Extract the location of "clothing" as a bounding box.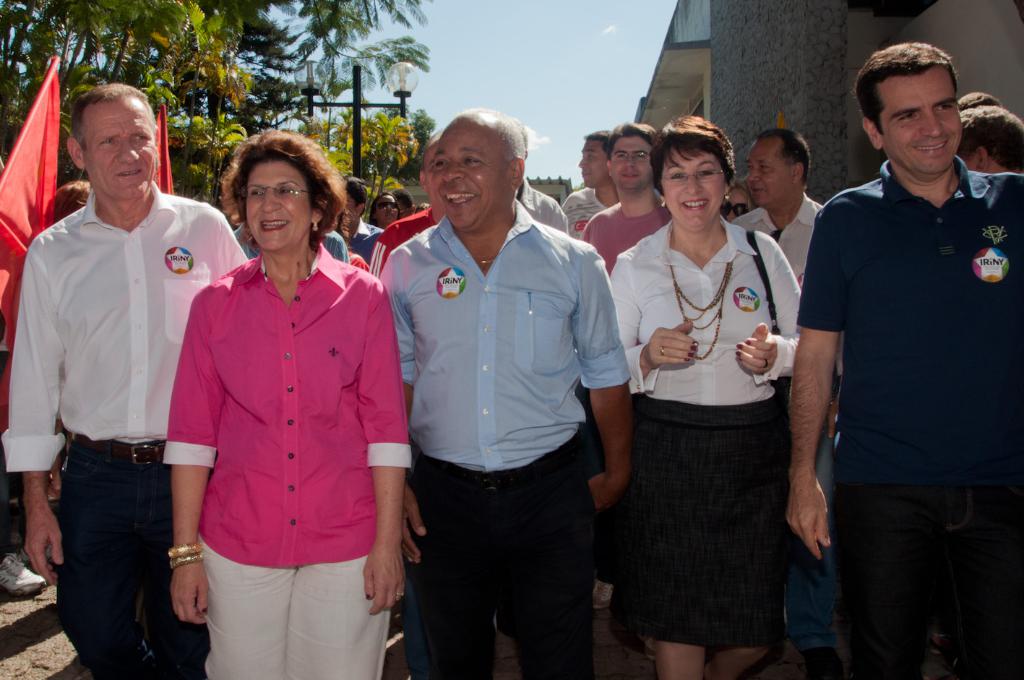
x1=339 y1=215 x2=388 y2=262.
